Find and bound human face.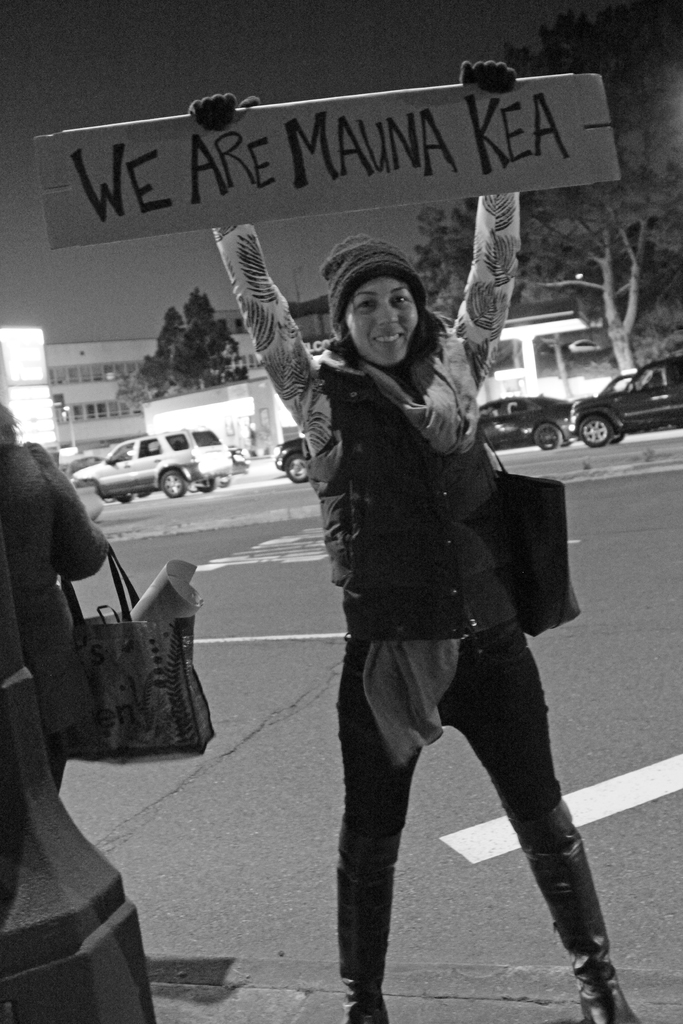
Bound: <box>344,275,420,364</box>.
